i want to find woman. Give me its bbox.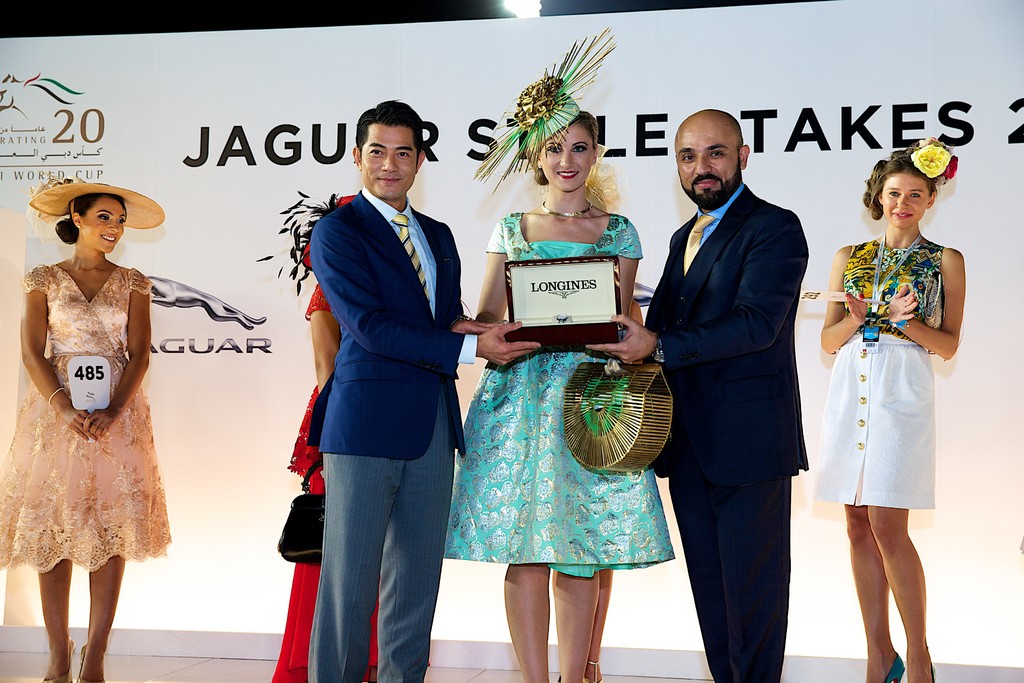
<box>809,148,964,651</box>.
